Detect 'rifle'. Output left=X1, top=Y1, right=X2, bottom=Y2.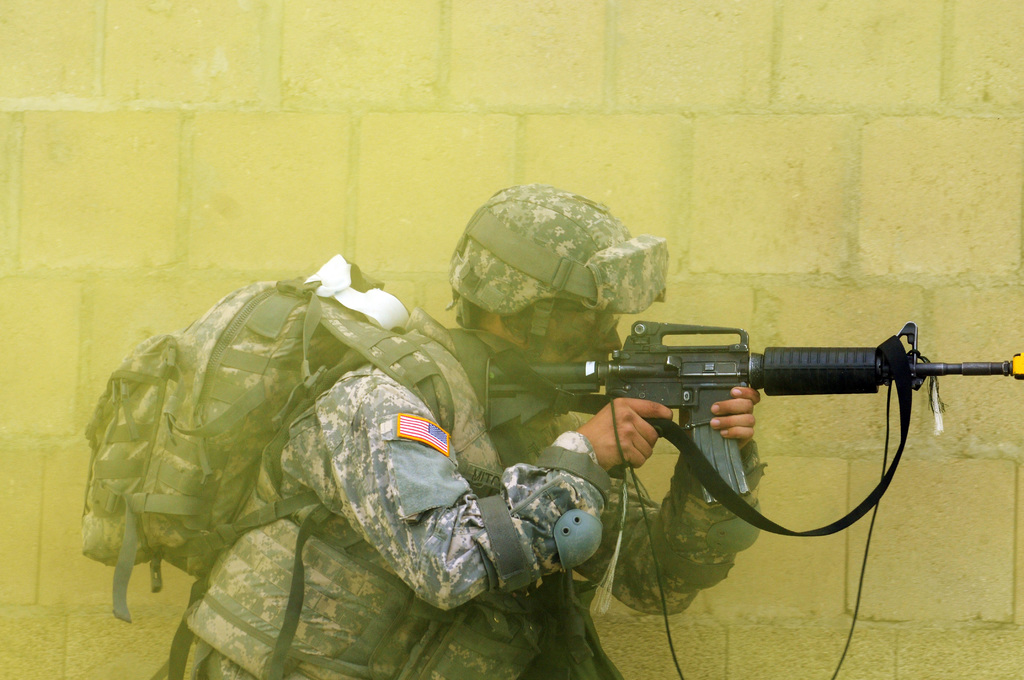
left=486, top=321, right=1023, bottom=537.
